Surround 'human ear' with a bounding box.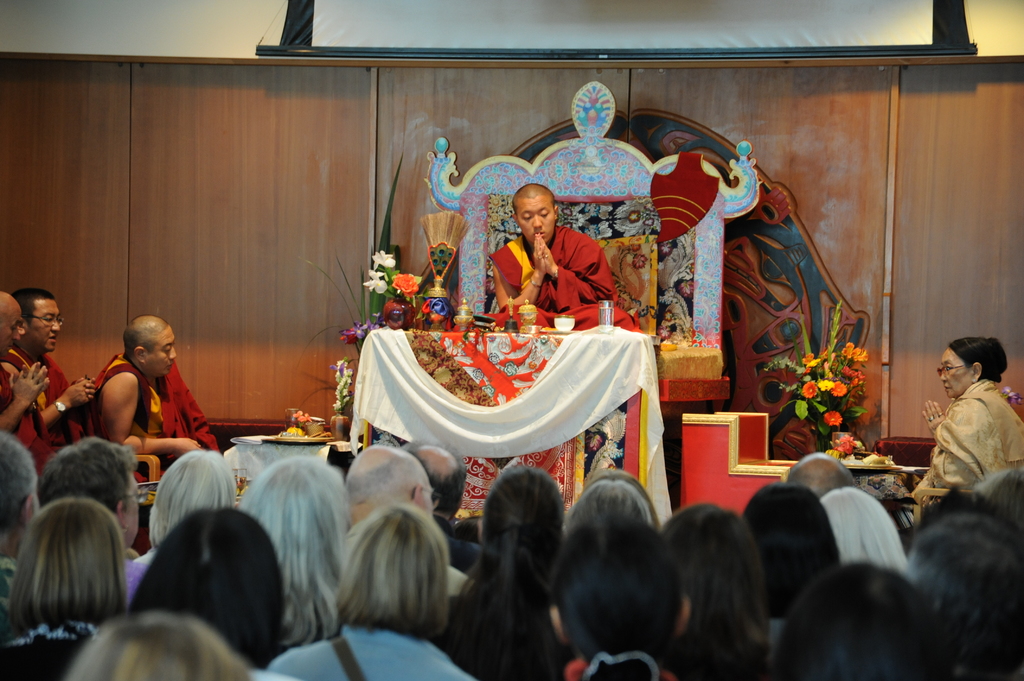
<bbox>514, 214, 519, 226</bbox>.
